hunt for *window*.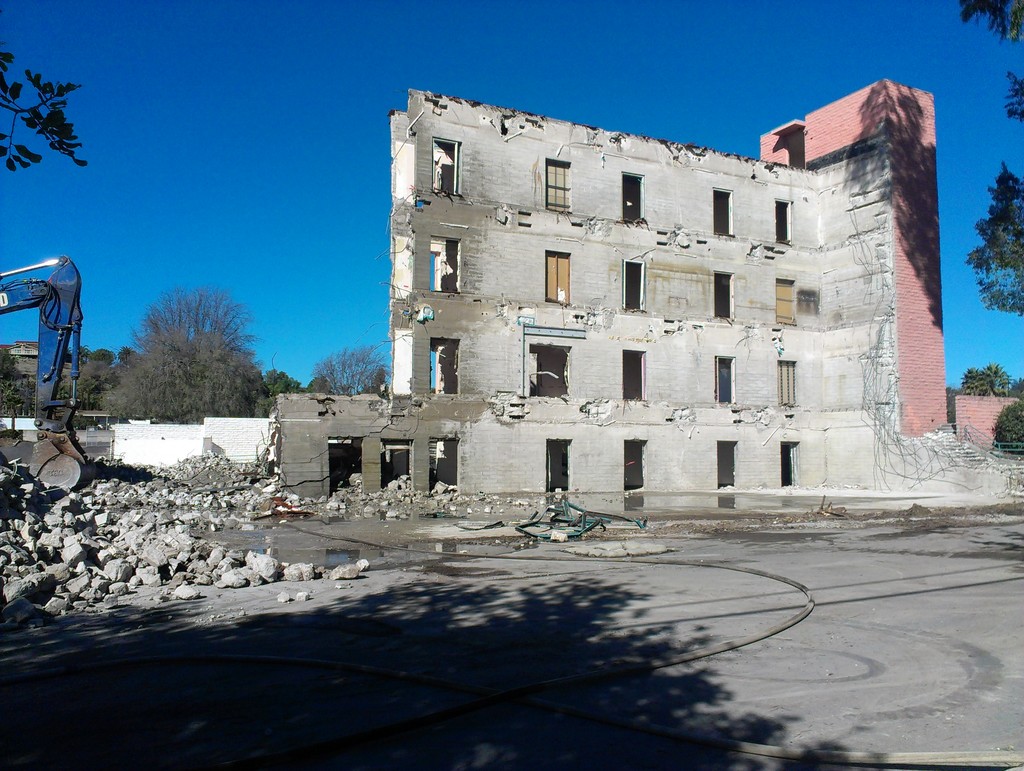
Hunted down at select_region(623, 173, 644, 223).
